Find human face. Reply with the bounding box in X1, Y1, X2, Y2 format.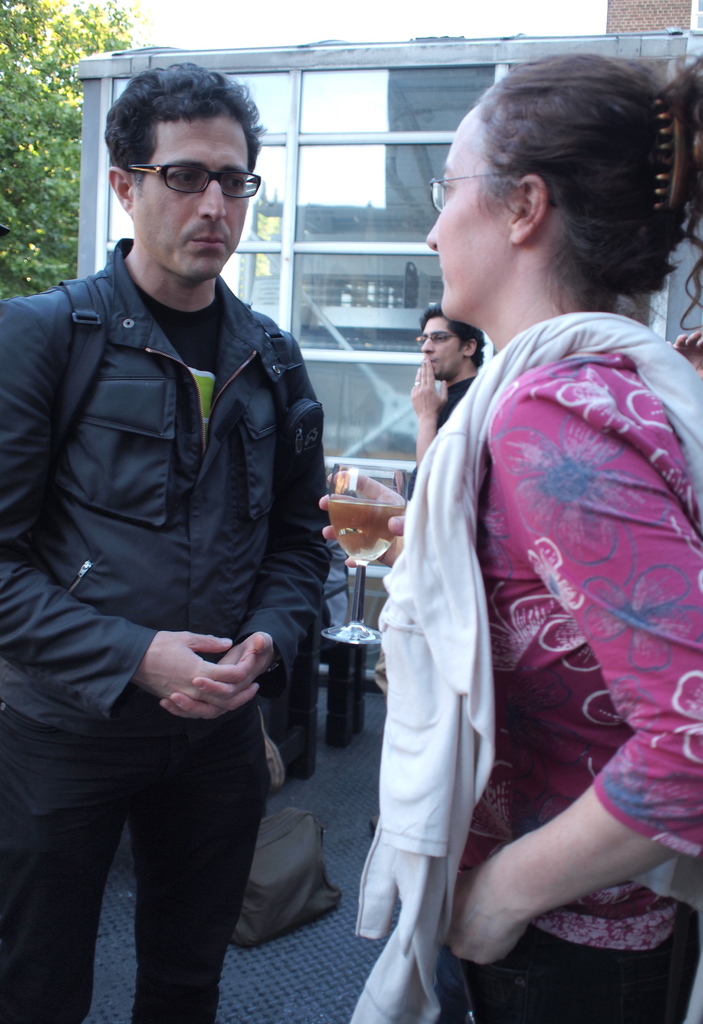
134, 116, 250, 283.
